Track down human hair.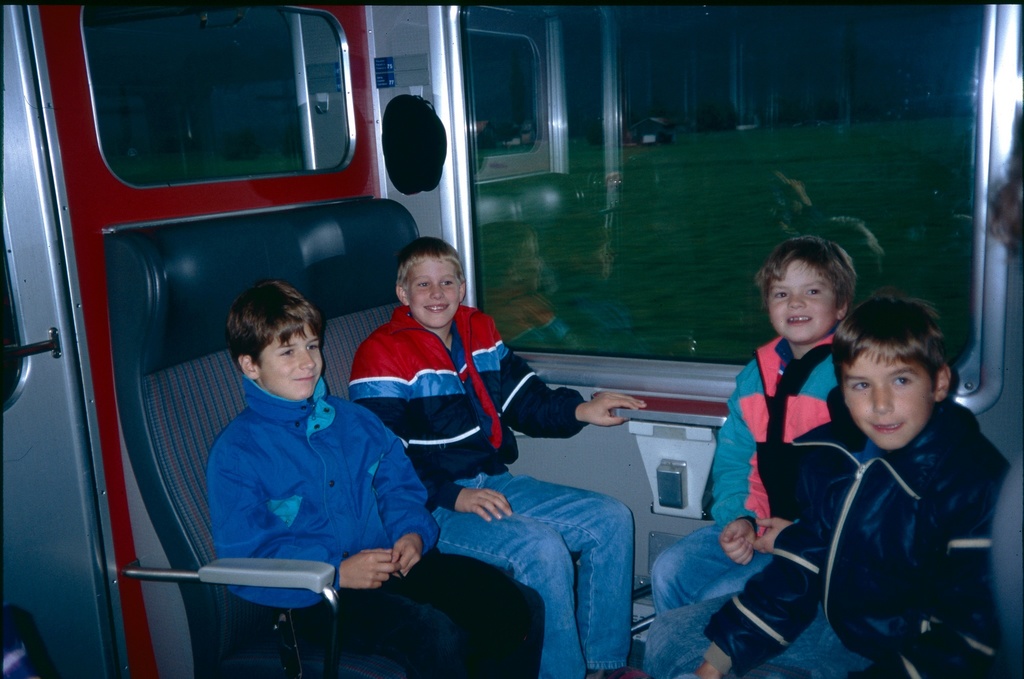
Tracked to <region>228, 271, 321, 375</region>.
